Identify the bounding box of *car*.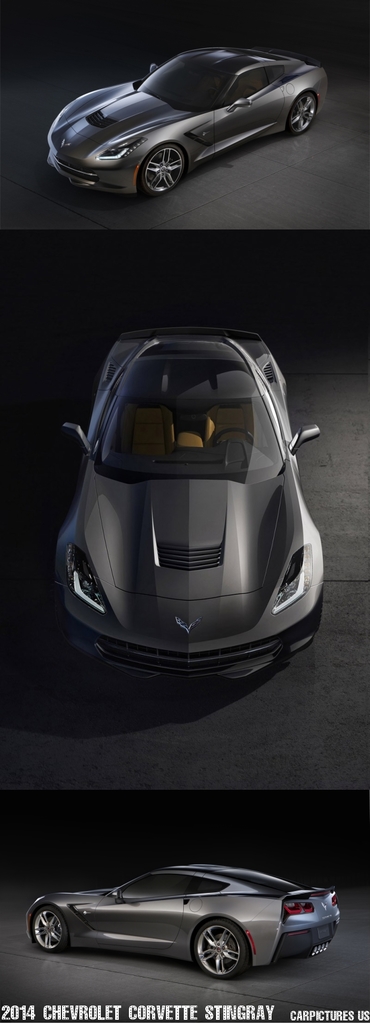
bbox(25, 867, 342, 986).
